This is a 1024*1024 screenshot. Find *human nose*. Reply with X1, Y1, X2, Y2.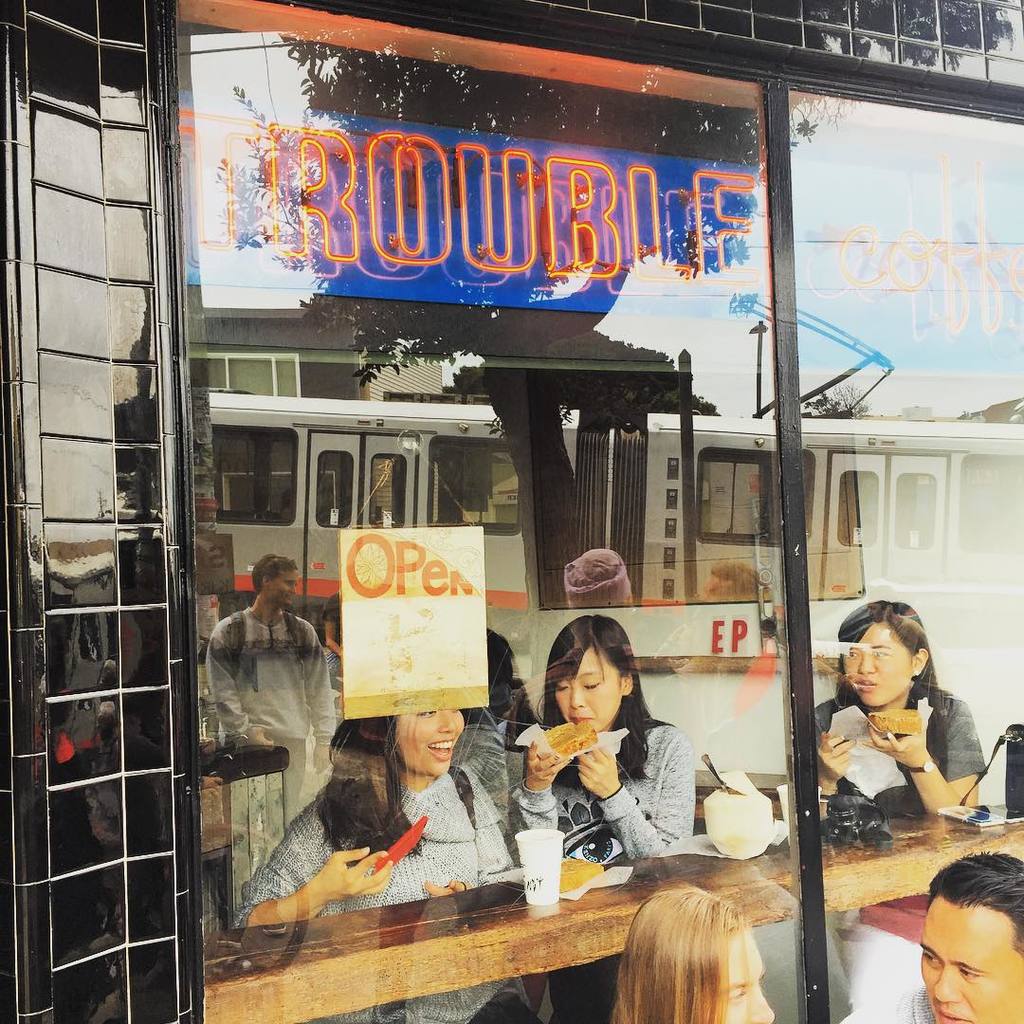
748, 986, 774, 1023.
